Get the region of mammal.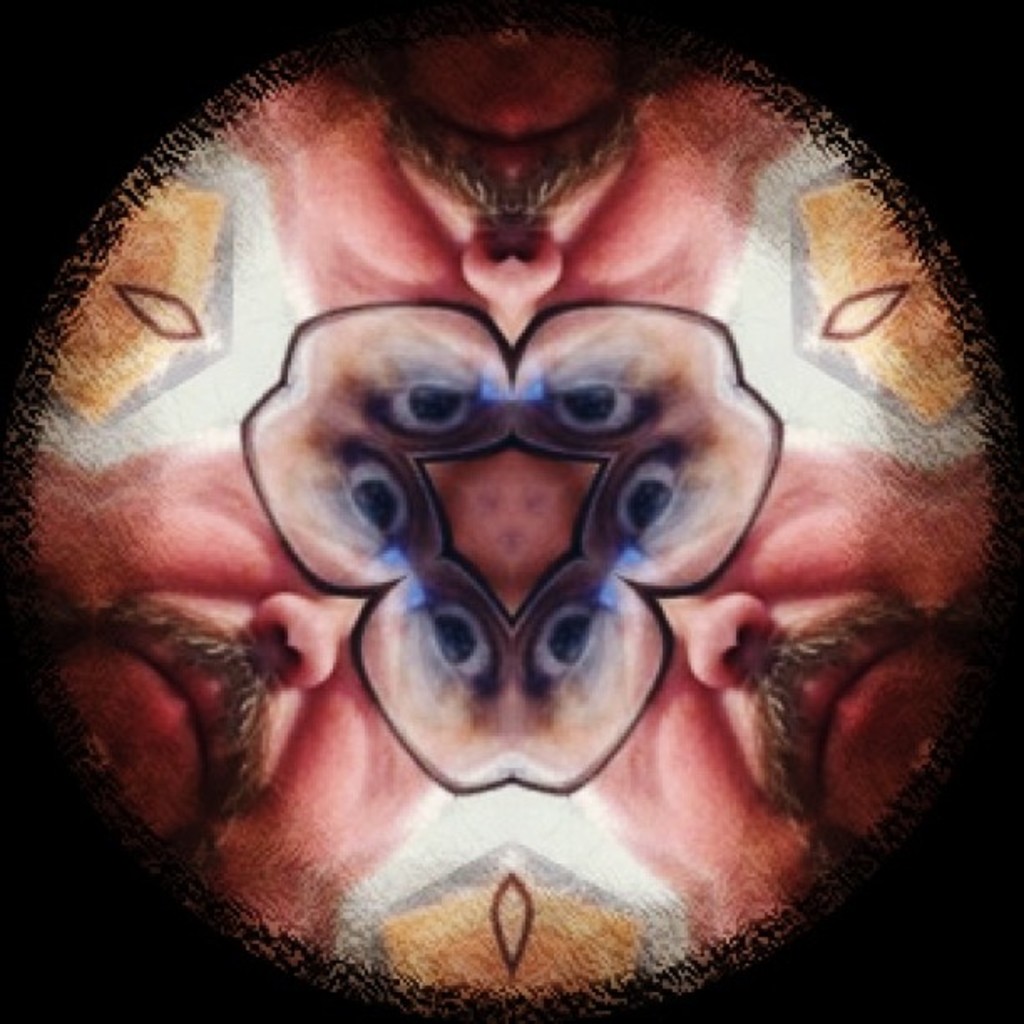
[452,442,1007,975].
